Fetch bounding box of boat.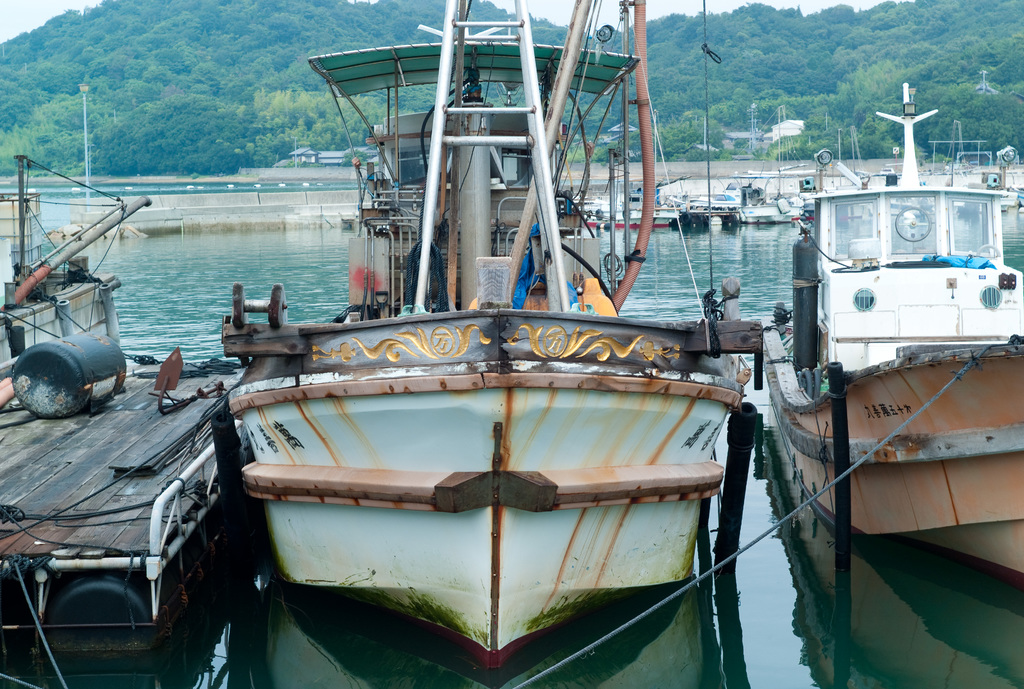
Bbox: rect(627, 170, 745, 231).
